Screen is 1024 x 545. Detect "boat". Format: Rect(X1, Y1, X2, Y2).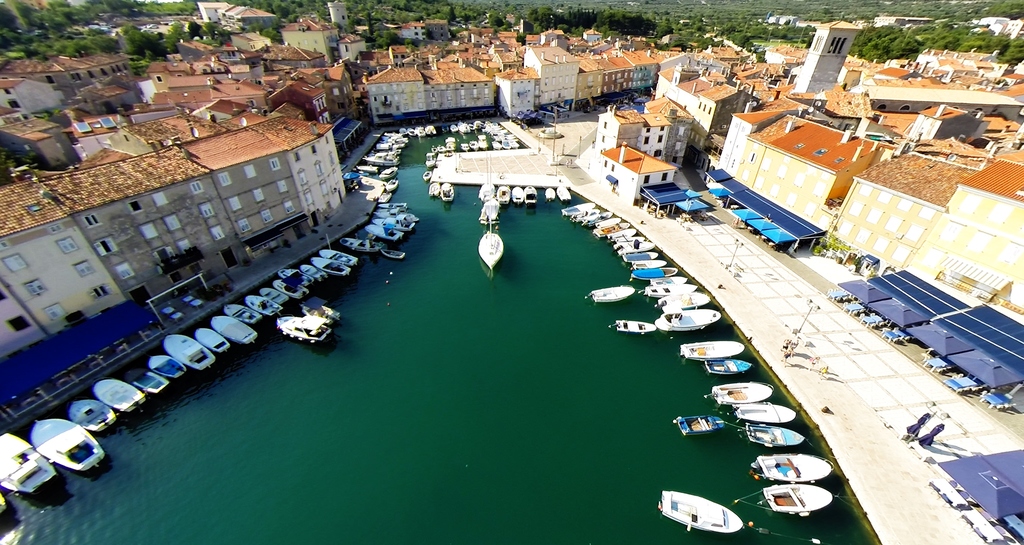
Rect(319, 253, 348, 274).
